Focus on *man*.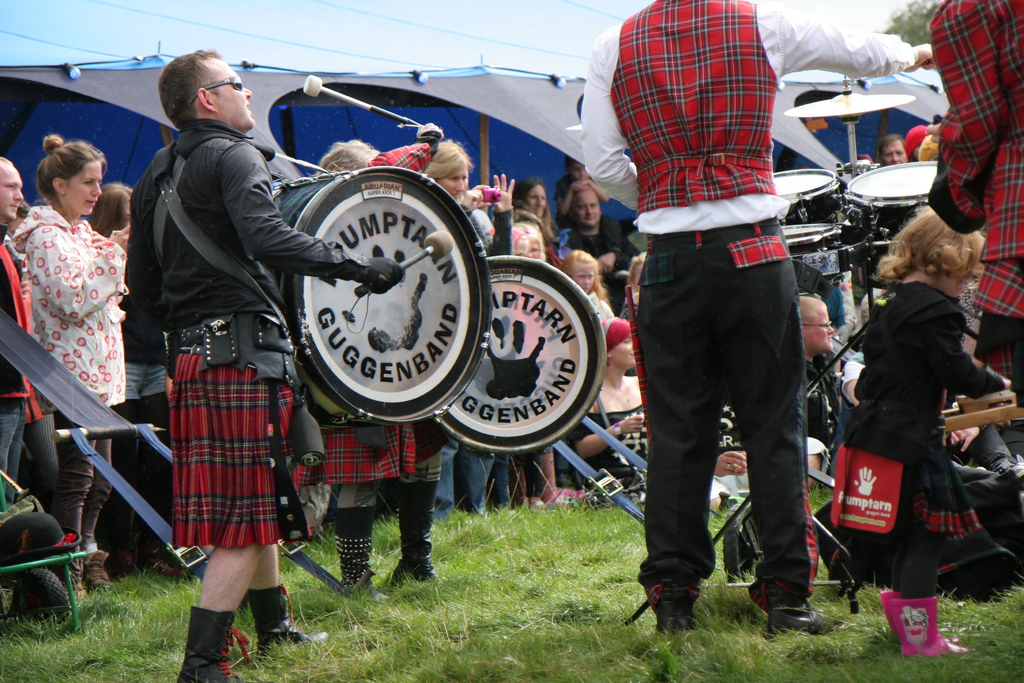
Focused at BBox(574, 0, 957, 643).
